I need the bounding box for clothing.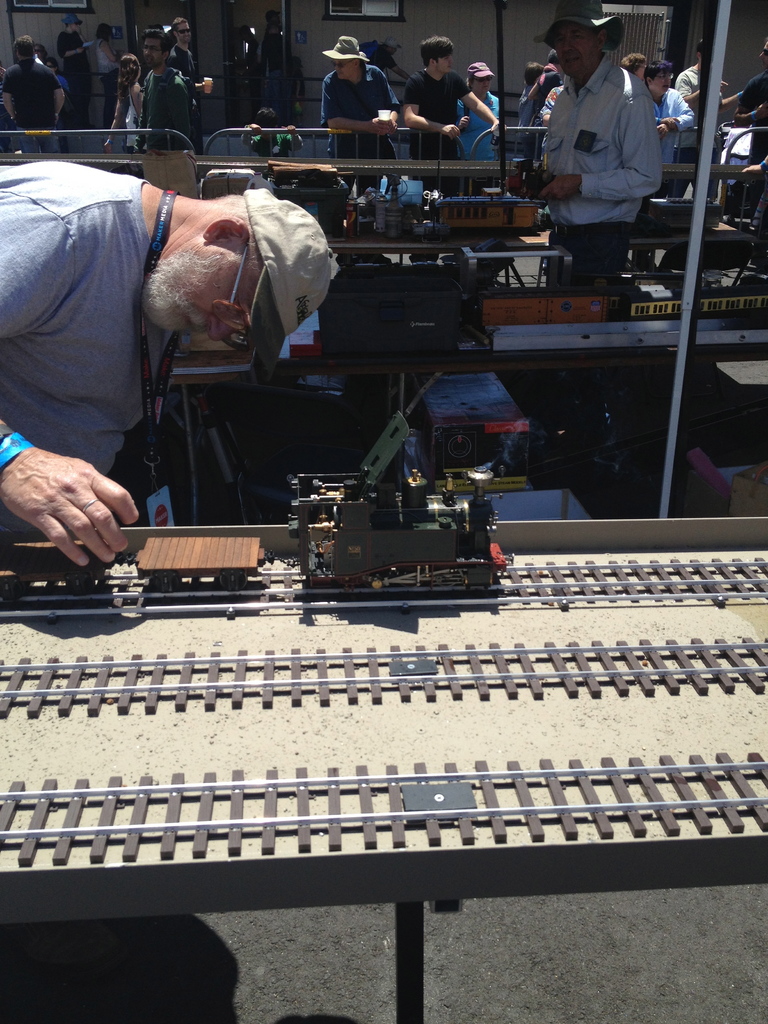
Here it is: x1=401 y1=67 x2=474 y2=161.
